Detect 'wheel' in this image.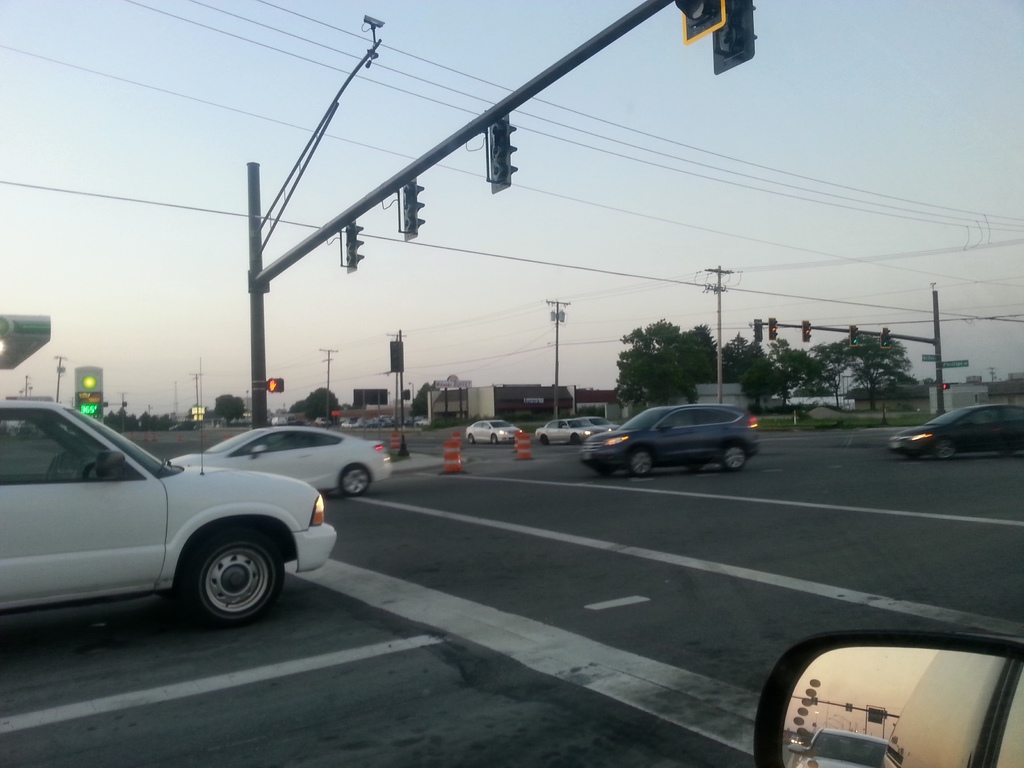
Detection: <bbox>467, 432, 475, 444</bbox>.
